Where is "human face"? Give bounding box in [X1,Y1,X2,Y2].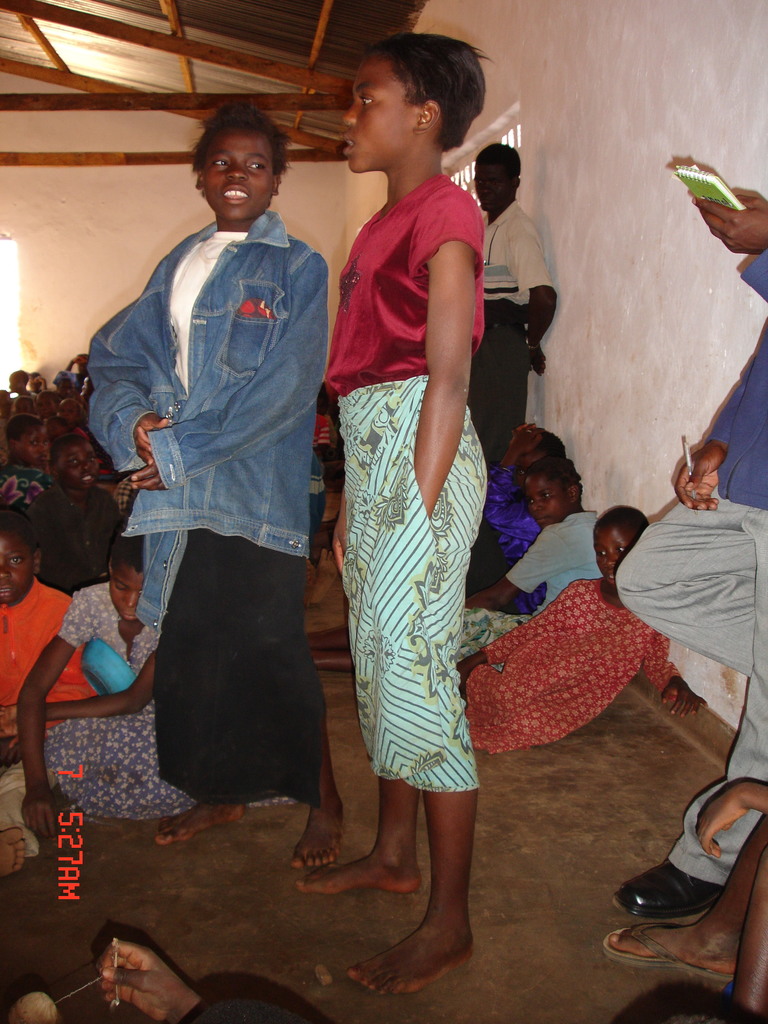
[342,52,420,171].
